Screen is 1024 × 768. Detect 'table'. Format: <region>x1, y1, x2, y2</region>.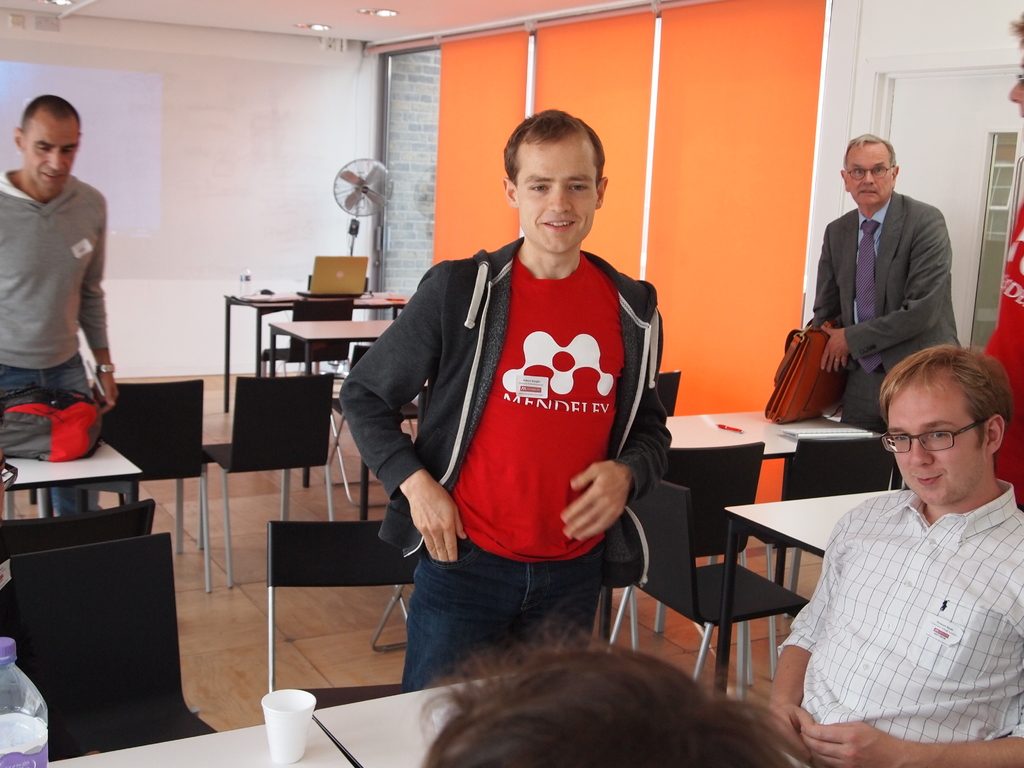
<region>268, 314, 399, 385</region>.
